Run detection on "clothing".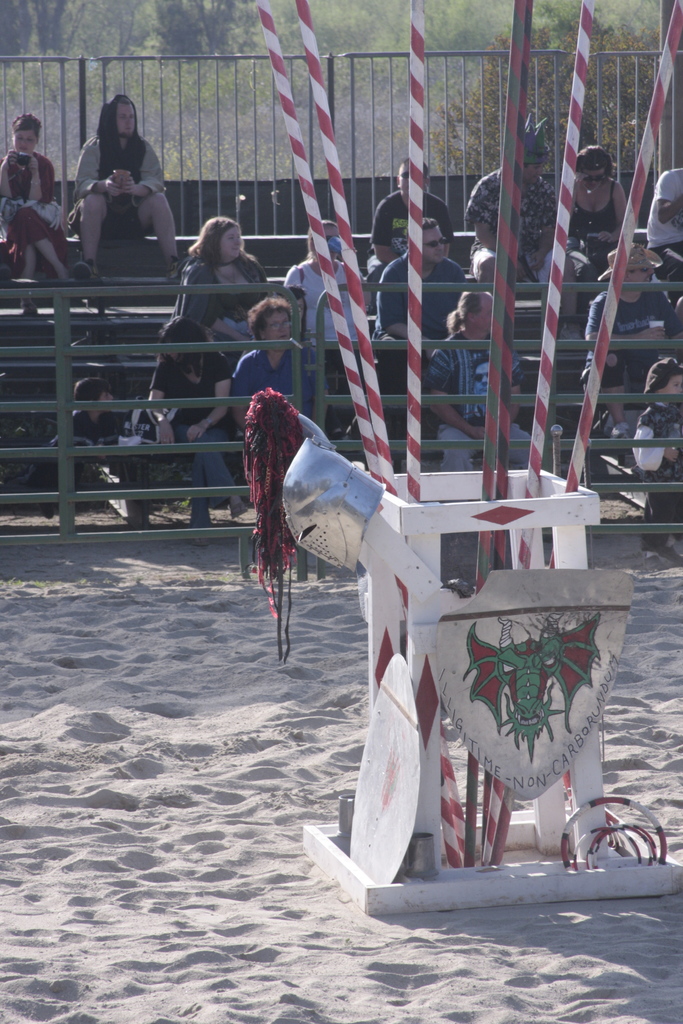
Result: [578,187,625,266].
